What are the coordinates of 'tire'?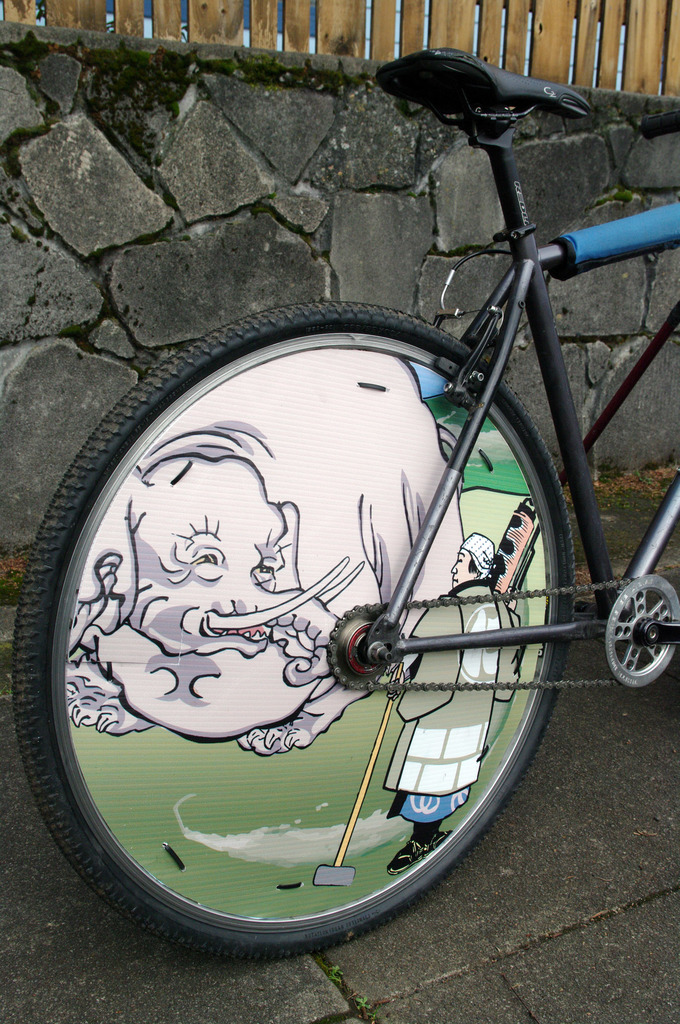
box=[10, 301, 581, 959].
